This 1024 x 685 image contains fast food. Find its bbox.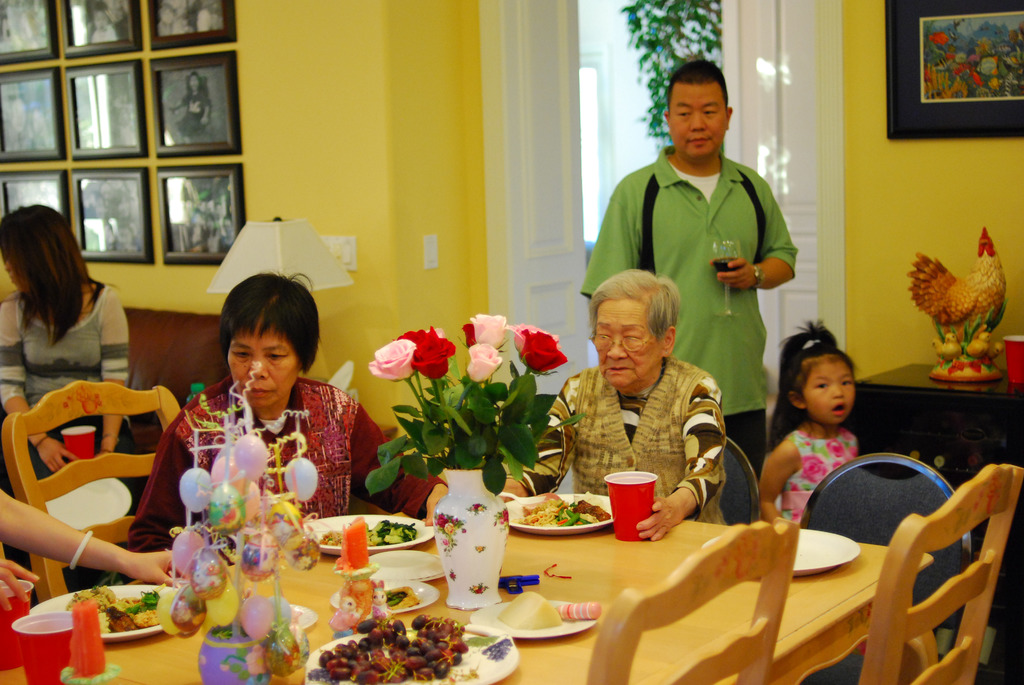
{"x1": 318, "y1": 519, "x2": 414, "y2": 543}.
